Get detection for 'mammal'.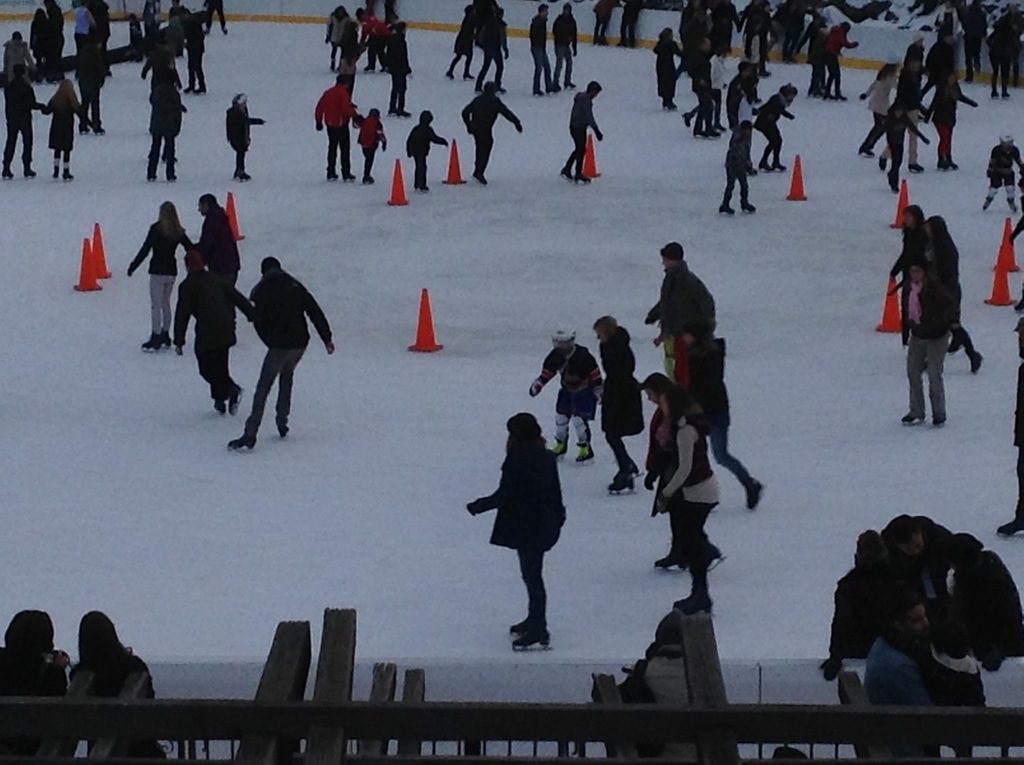
Detection: box=[726, 59, 758, 131].
